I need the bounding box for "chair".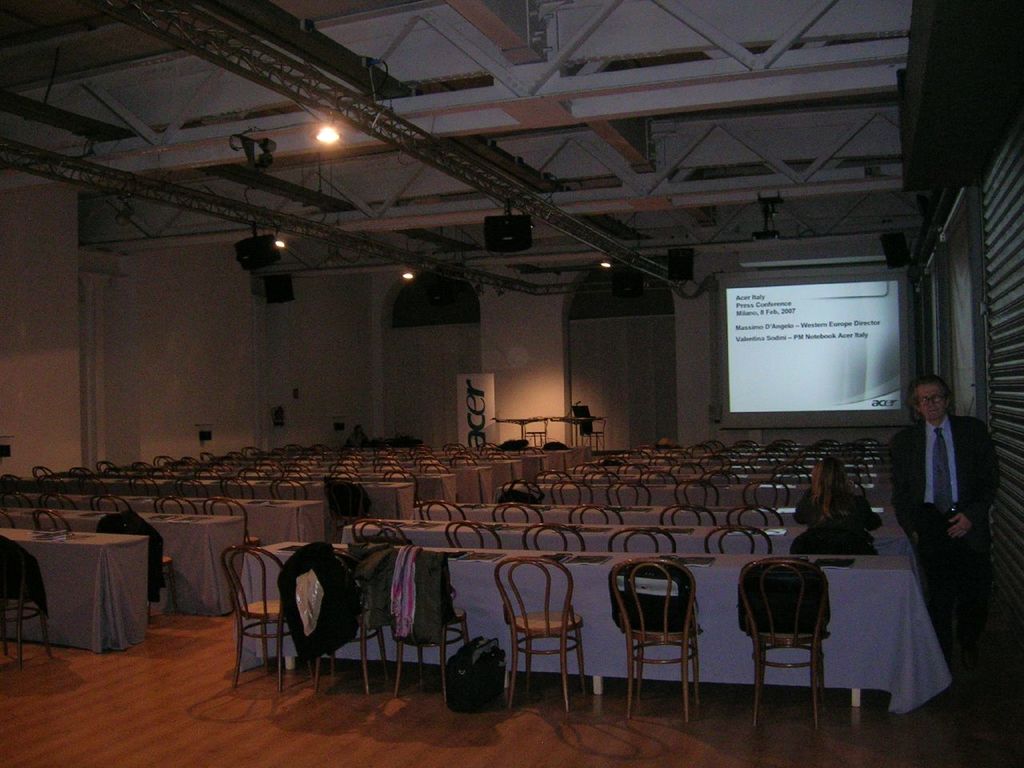
Here it is: Rect(33, 509, 71, 534).
